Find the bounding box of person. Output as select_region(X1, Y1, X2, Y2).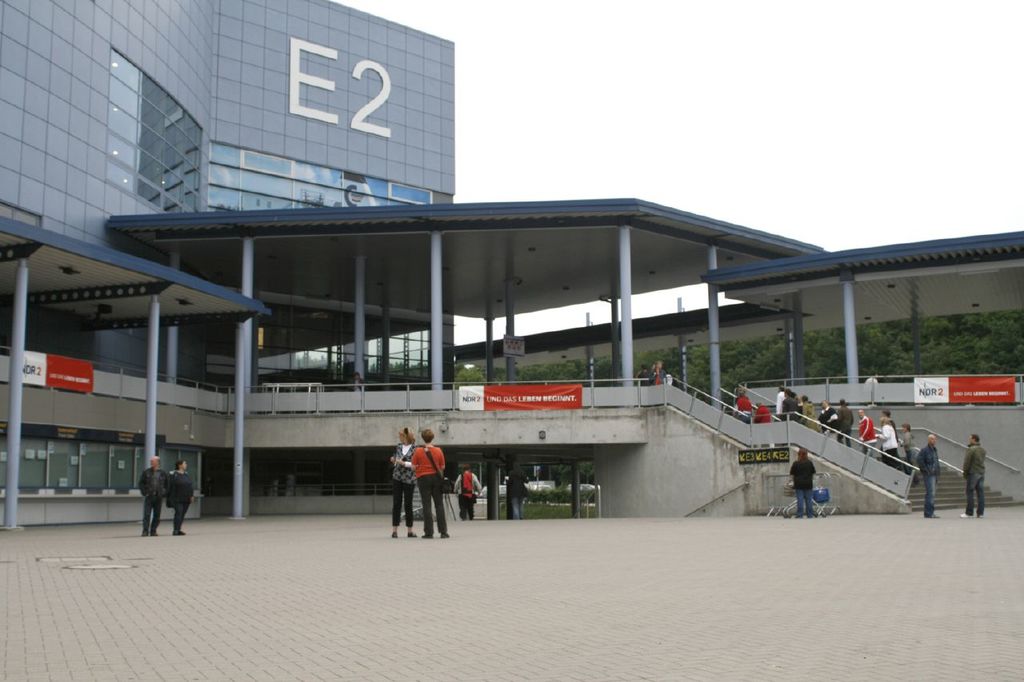
select_region(781, 445, 818, 526).
